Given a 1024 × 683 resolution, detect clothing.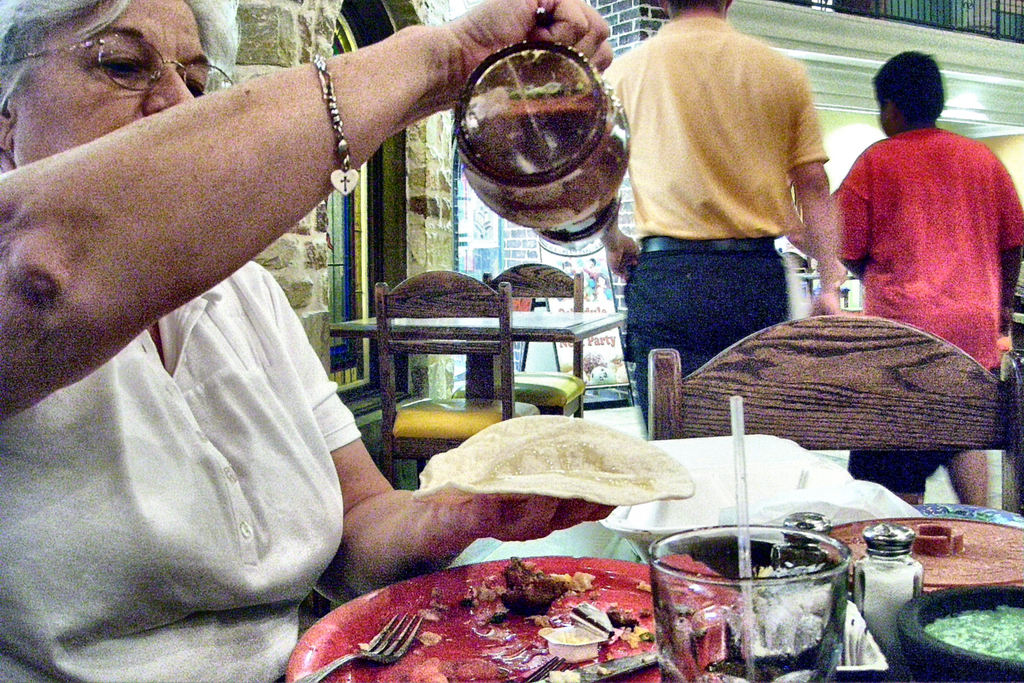
bbox(601, 23, 835, 409).
